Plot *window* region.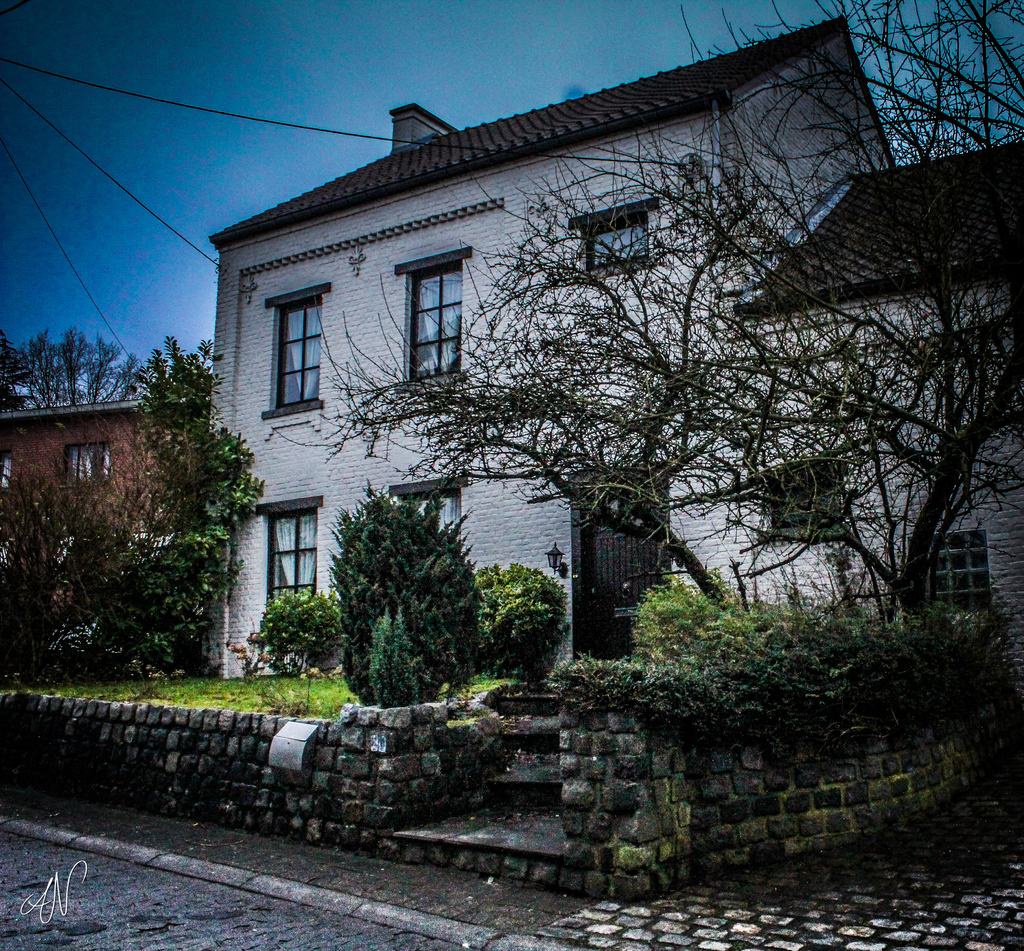
Plotted at bbox(406, 253, 460, 385).
